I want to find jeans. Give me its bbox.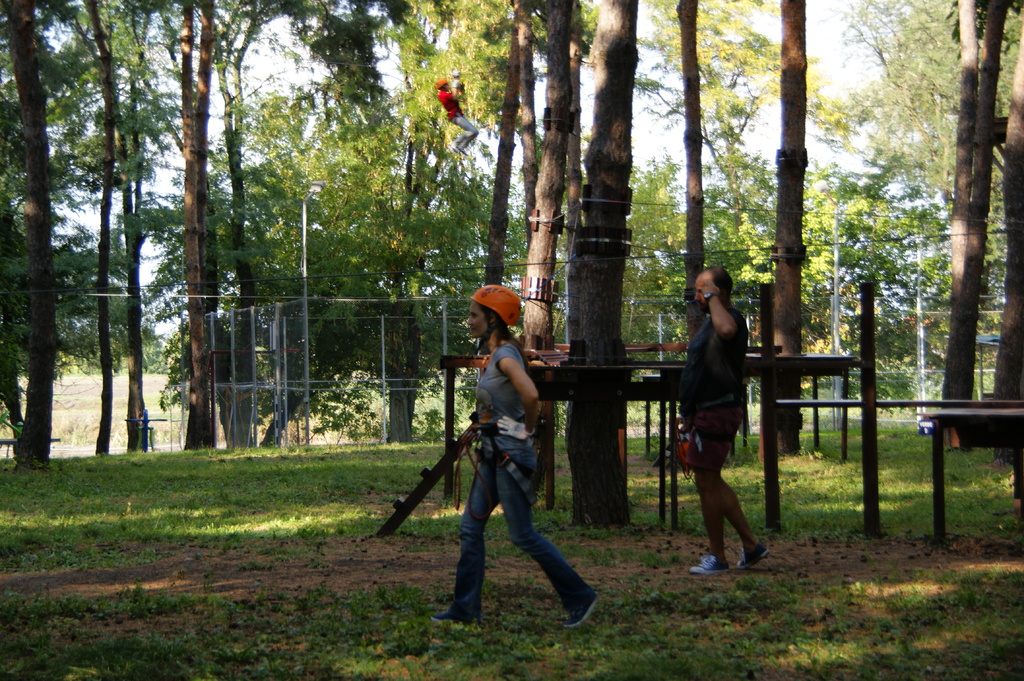
rect(449, 450, 586, 611).
